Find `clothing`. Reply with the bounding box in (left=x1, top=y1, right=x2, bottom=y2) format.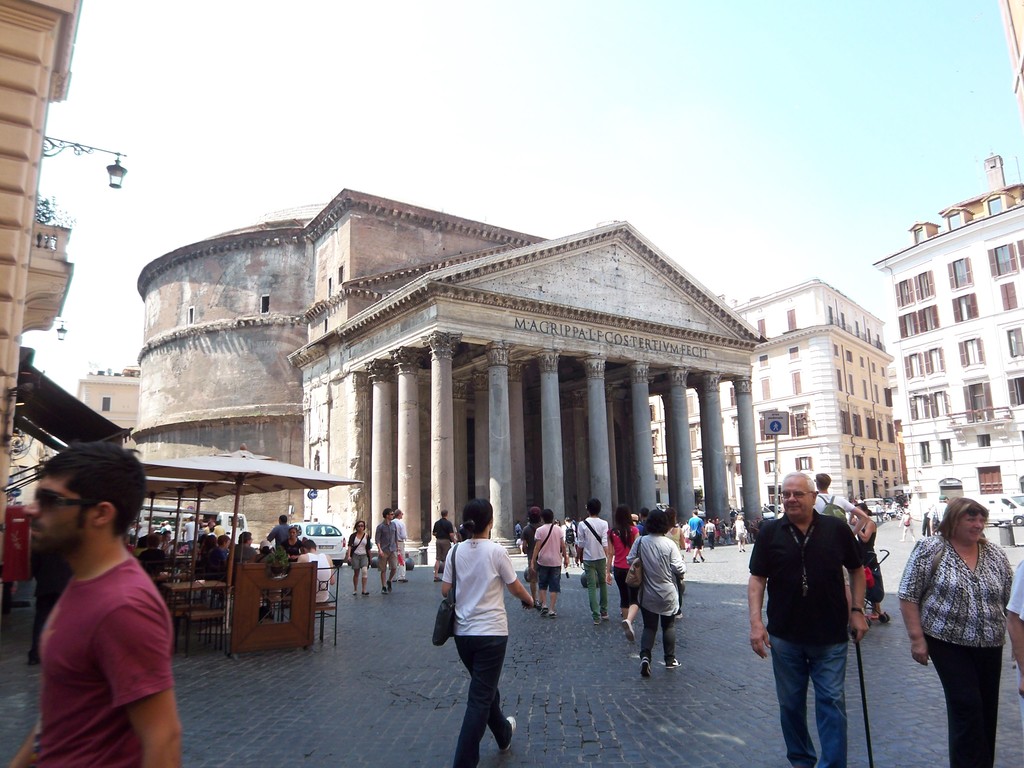
(left=434, top=516, right=454, bottom=575).
